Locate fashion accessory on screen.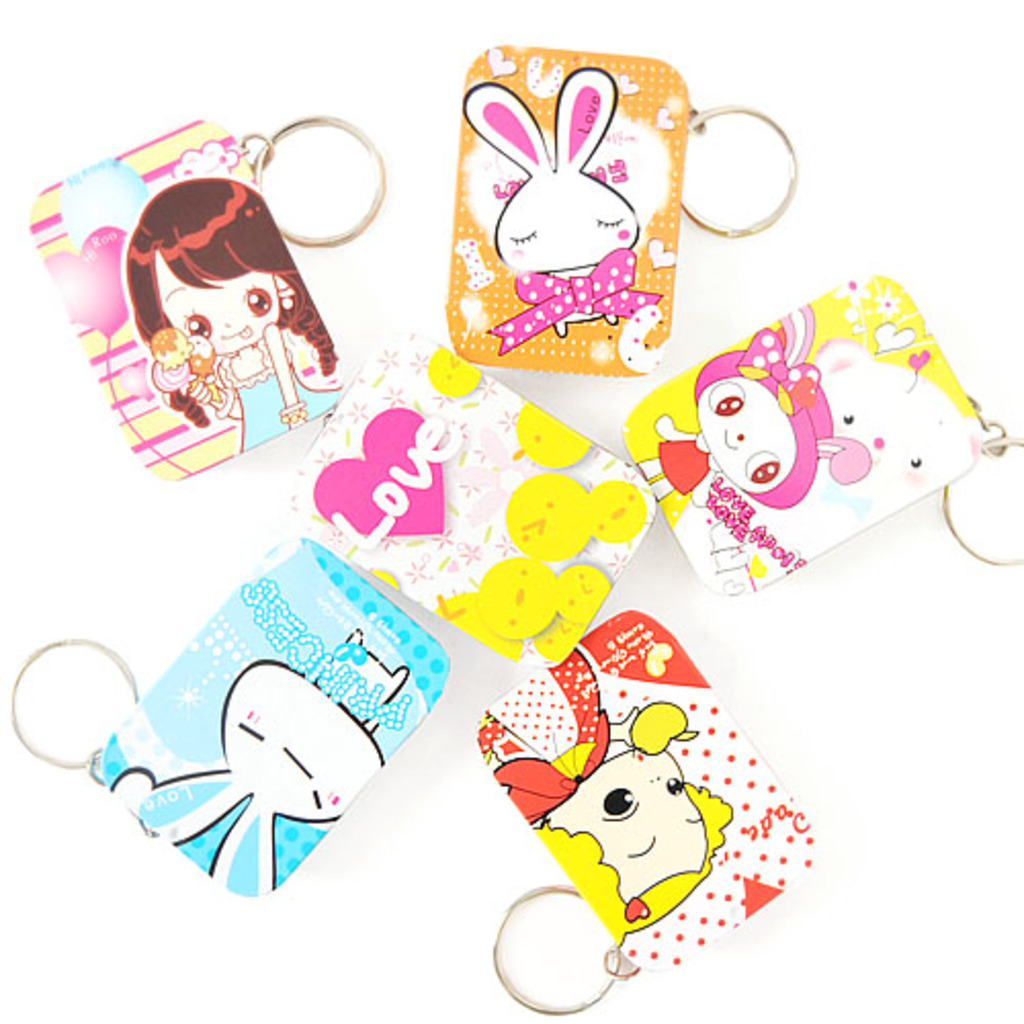
On screen at bbox=(279, 399, 307, 428).
